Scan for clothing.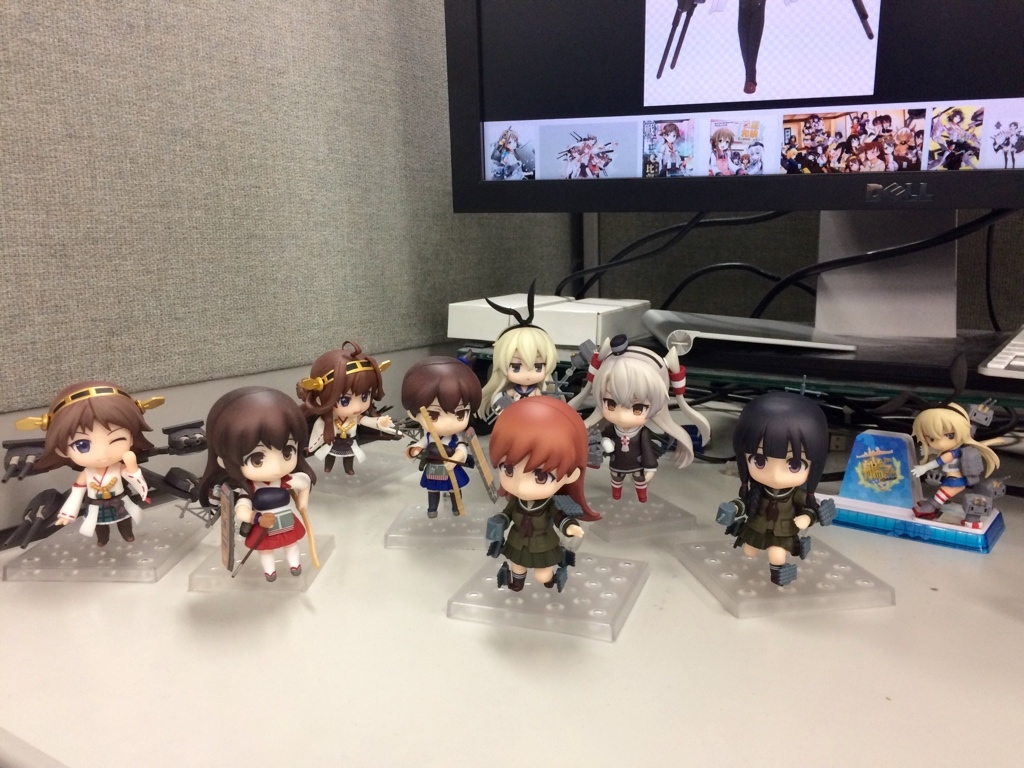
Scan result: <region>410, 431, 472, 501</region>.
